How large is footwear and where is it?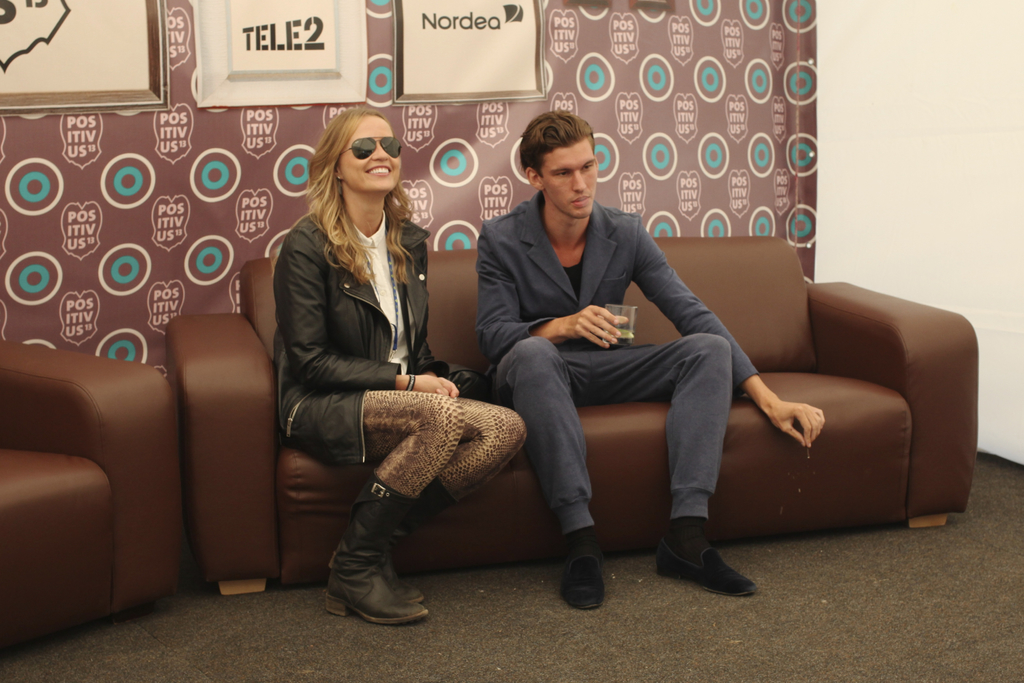
Bounding box: <bbox>320, 468, 429, 626</bbox>.
